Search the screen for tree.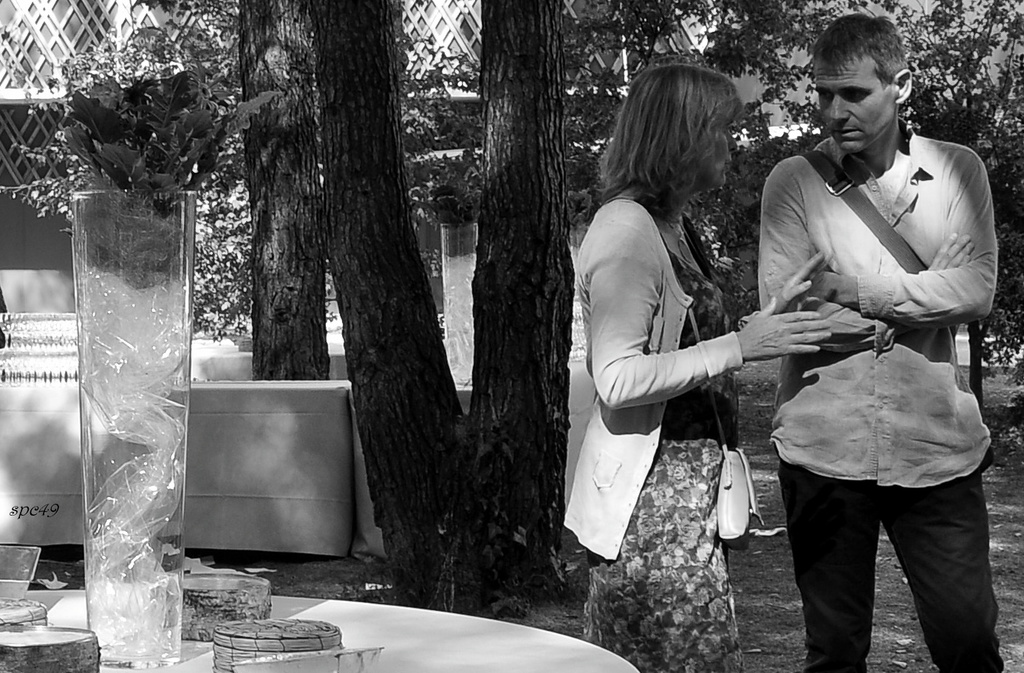
Found at 578/0/1023/414.
